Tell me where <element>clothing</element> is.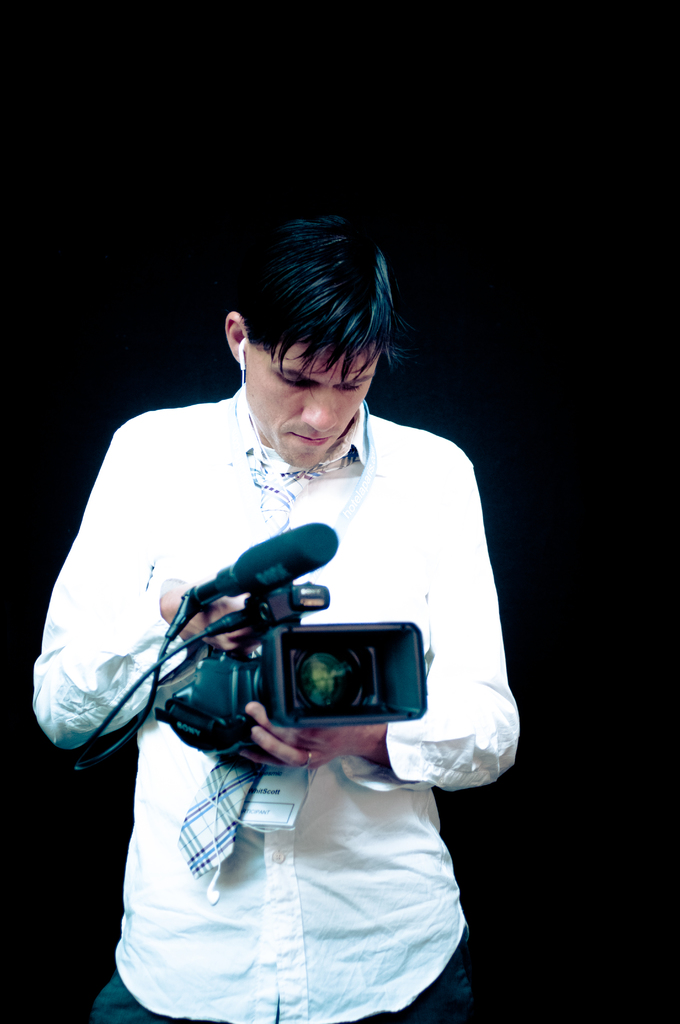
<element>clothing</element> is at (x1=28, y1=385, x2=522, y2=1022).
